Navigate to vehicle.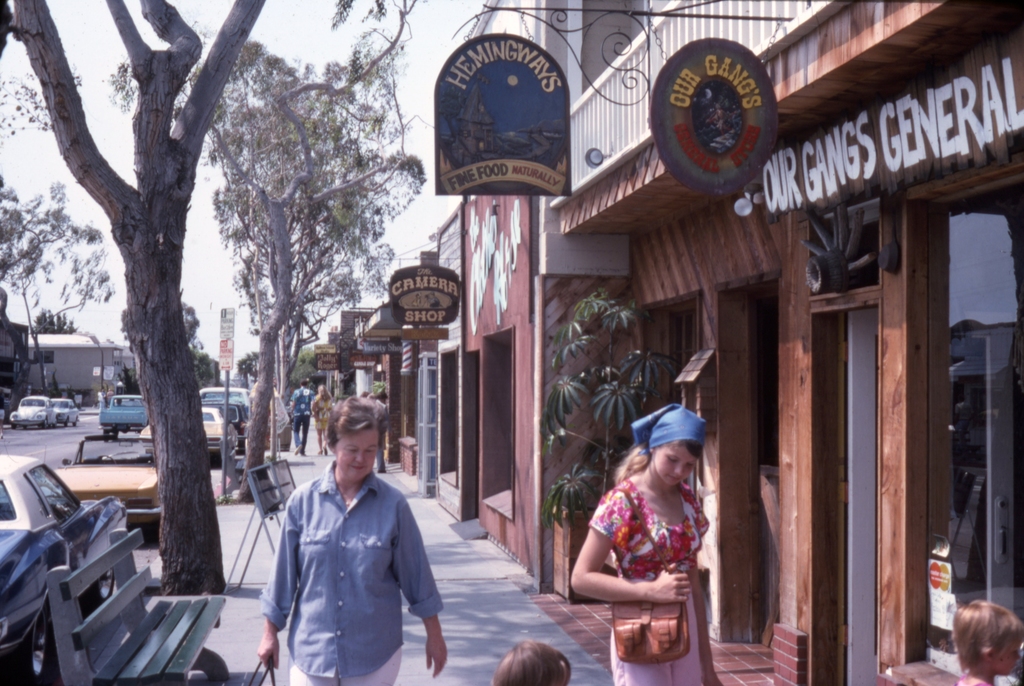
Navigation target: {"left": 0, "top": 441, "right": 127, "bottom": 685}.
